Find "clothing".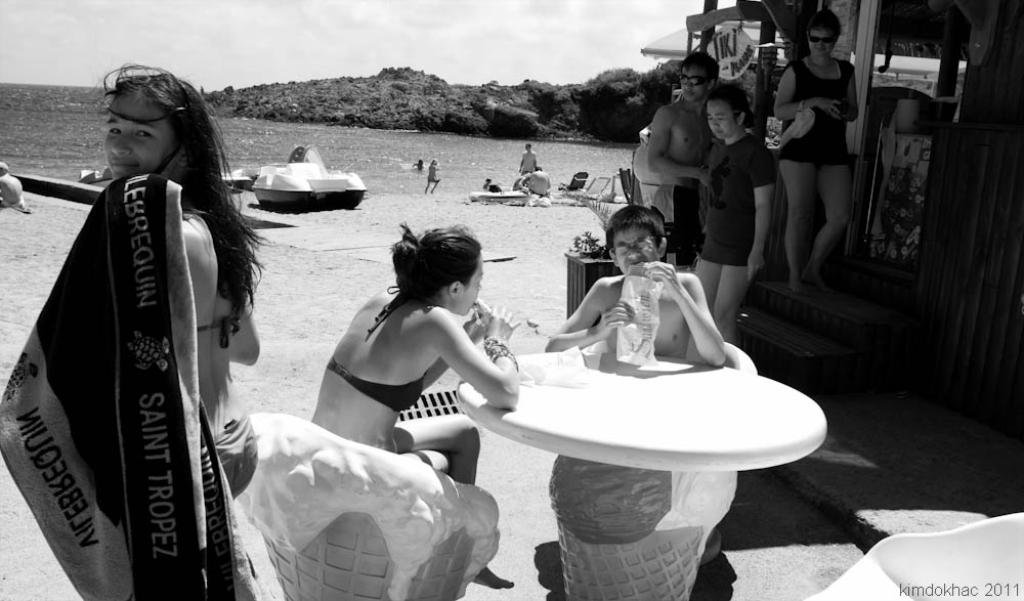
rect(672, 172, 702, 268).
